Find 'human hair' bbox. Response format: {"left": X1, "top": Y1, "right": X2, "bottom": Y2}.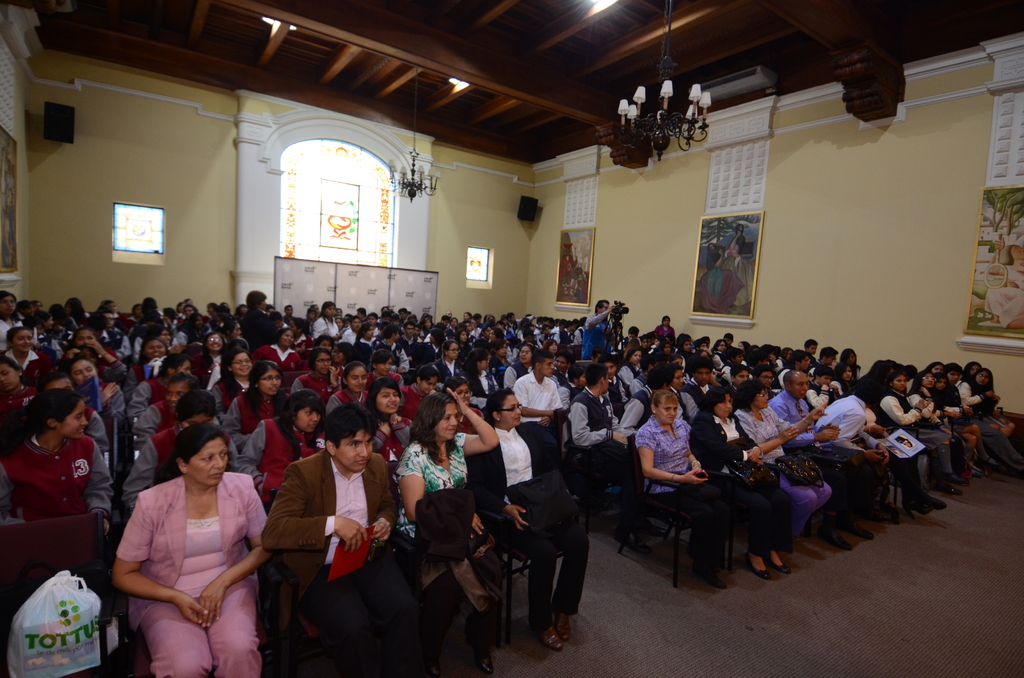
{"left": 804, "top": 337, "right": 817, "bottom": 351}.
